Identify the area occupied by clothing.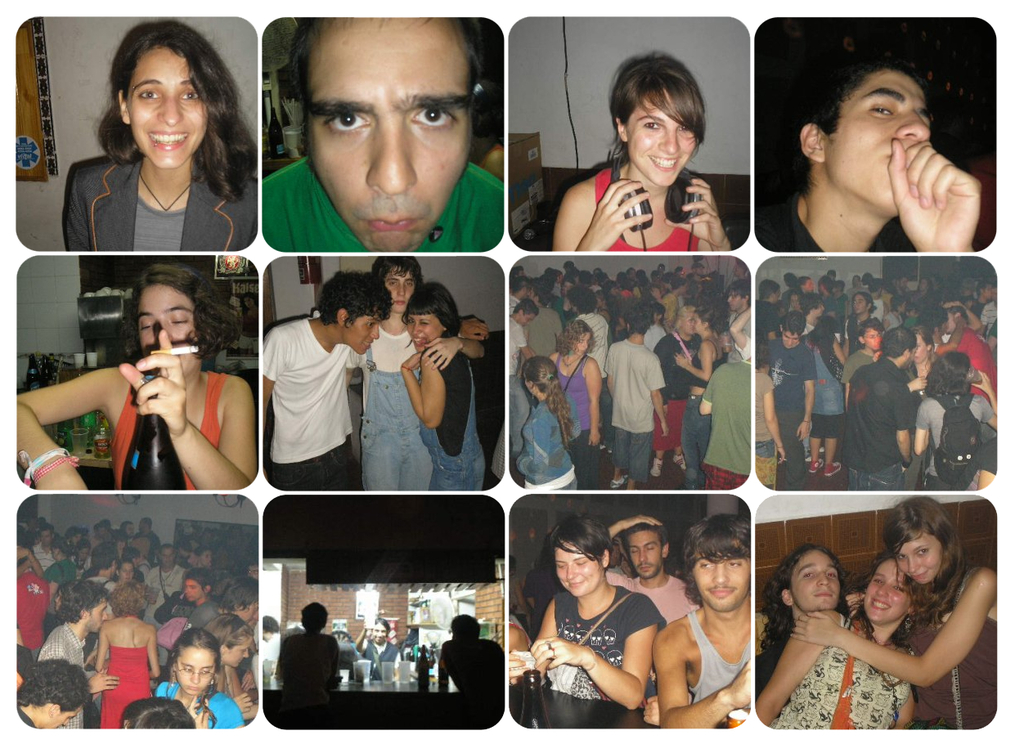
Area: Rect(146, 679, 245, 728).
